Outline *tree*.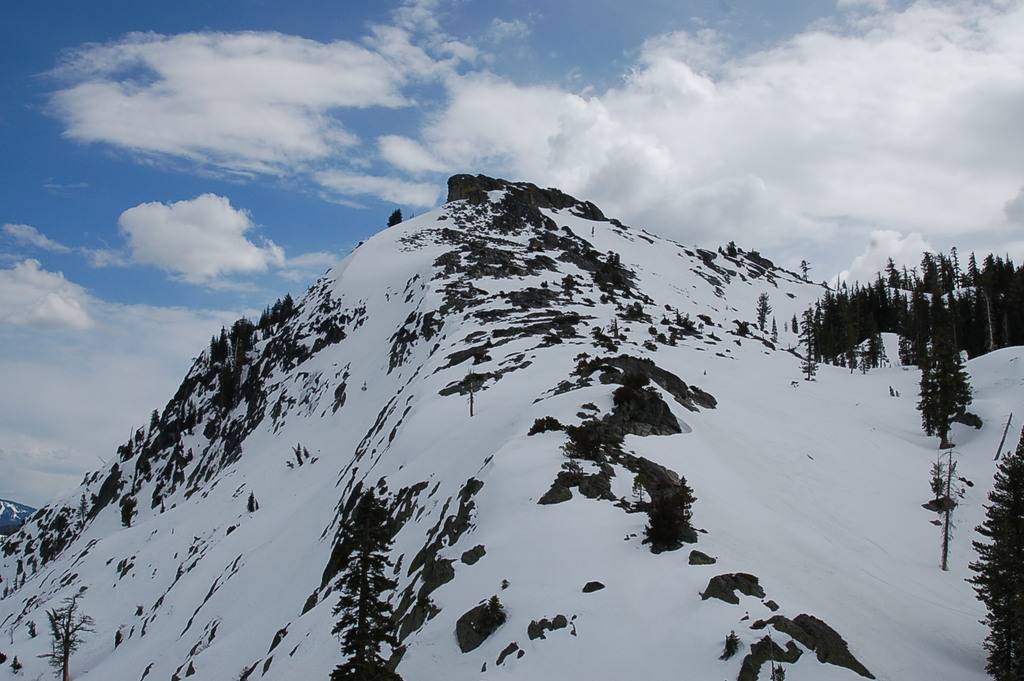
Outline: 918, 311, 999, 568.
